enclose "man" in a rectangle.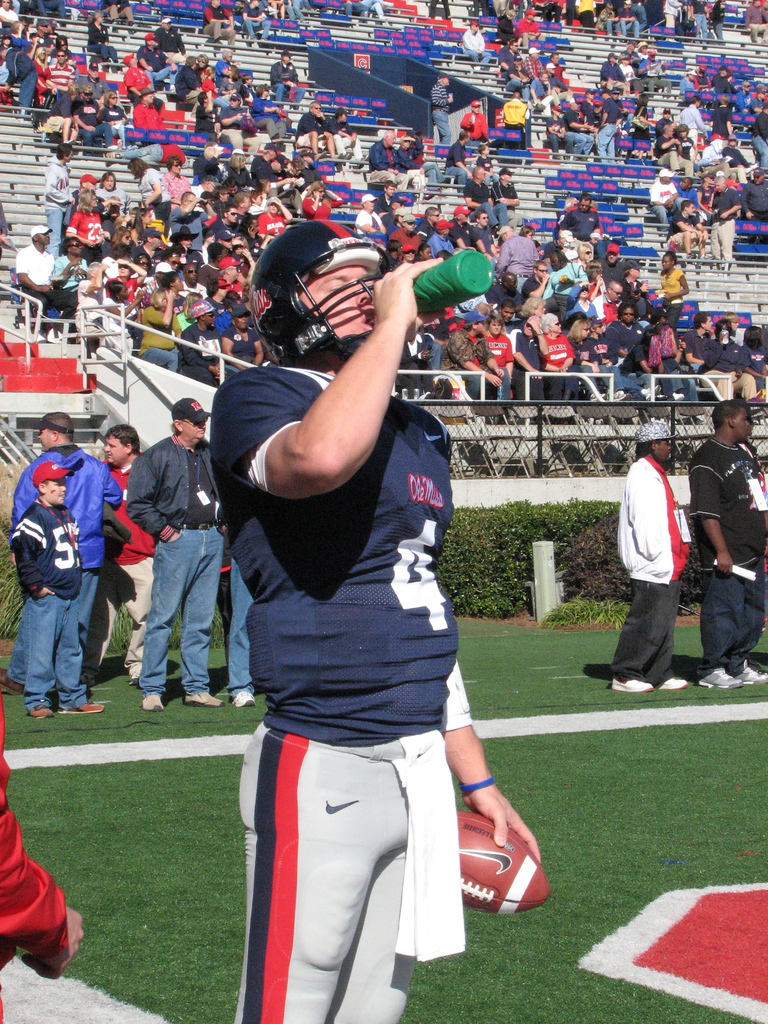
{"left": 534, "top": 74, "right": 561, "bottom": 107}.
